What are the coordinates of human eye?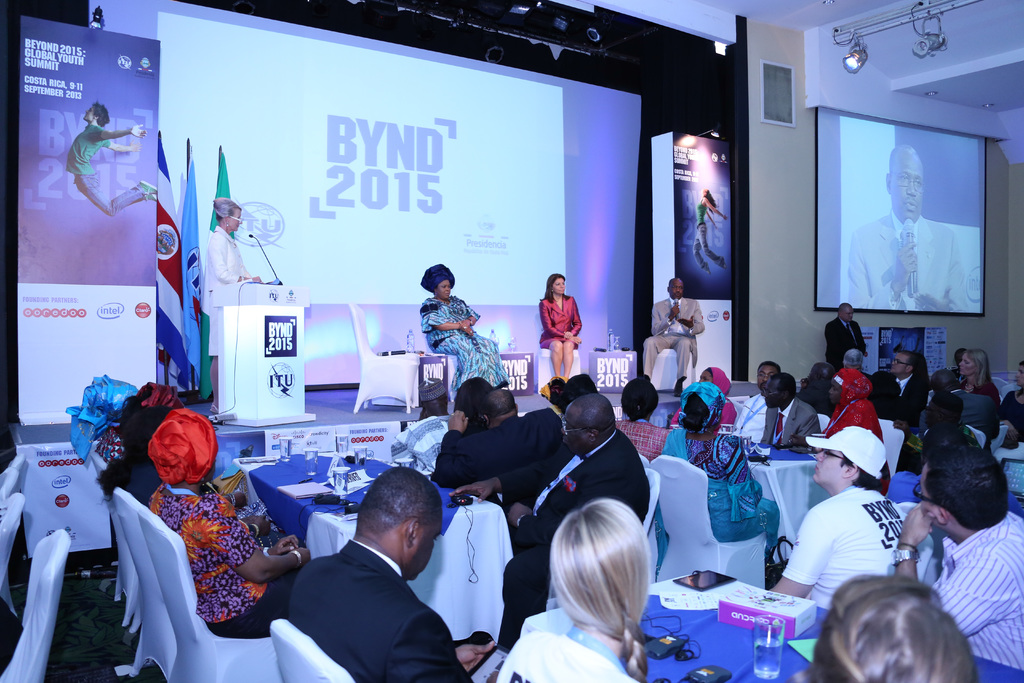
select_region(445, 284, 450, 288).
